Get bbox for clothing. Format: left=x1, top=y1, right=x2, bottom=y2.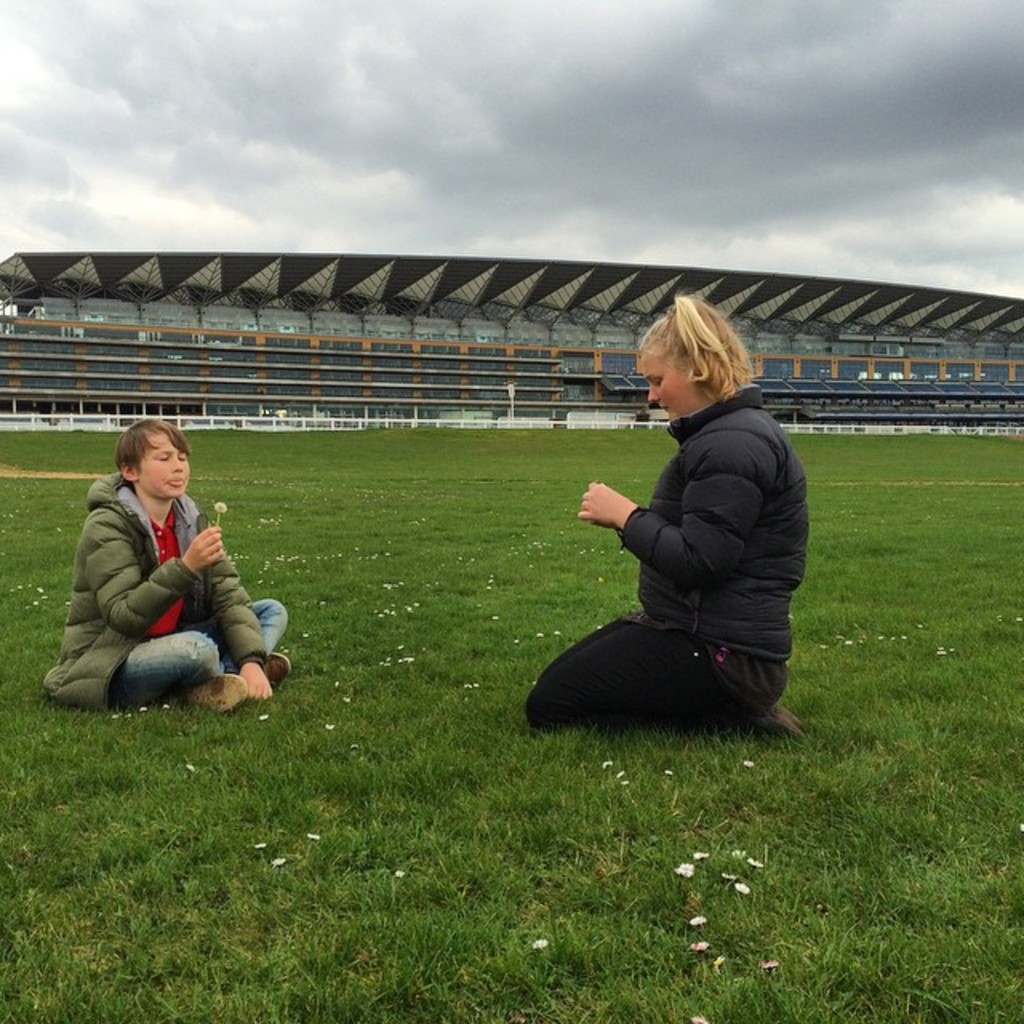
left=523, top=382, right=808, bottom=733.
